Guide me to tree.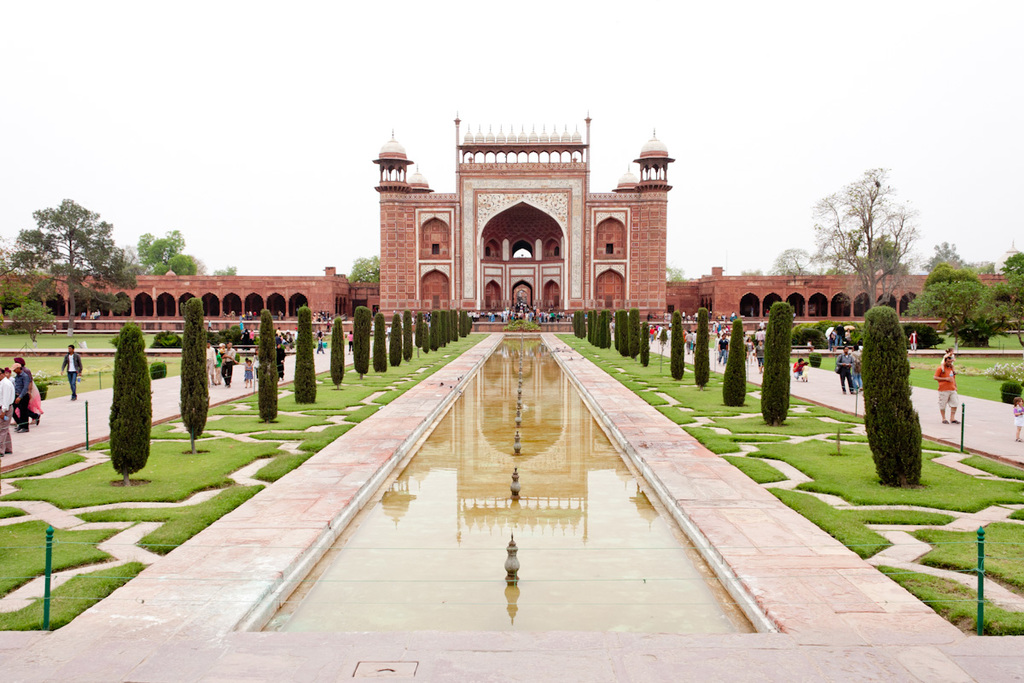
Guidance: region(864, 235, 907, 269).
